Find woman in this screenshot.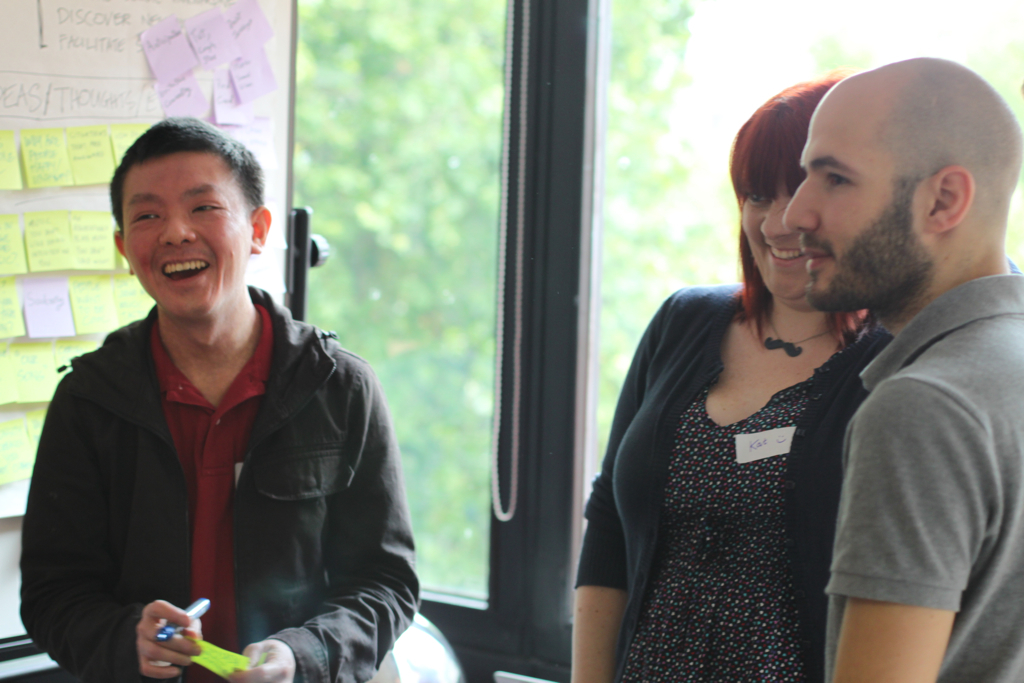
The bounding box for woman is box=[577, 115, 919, 665].
